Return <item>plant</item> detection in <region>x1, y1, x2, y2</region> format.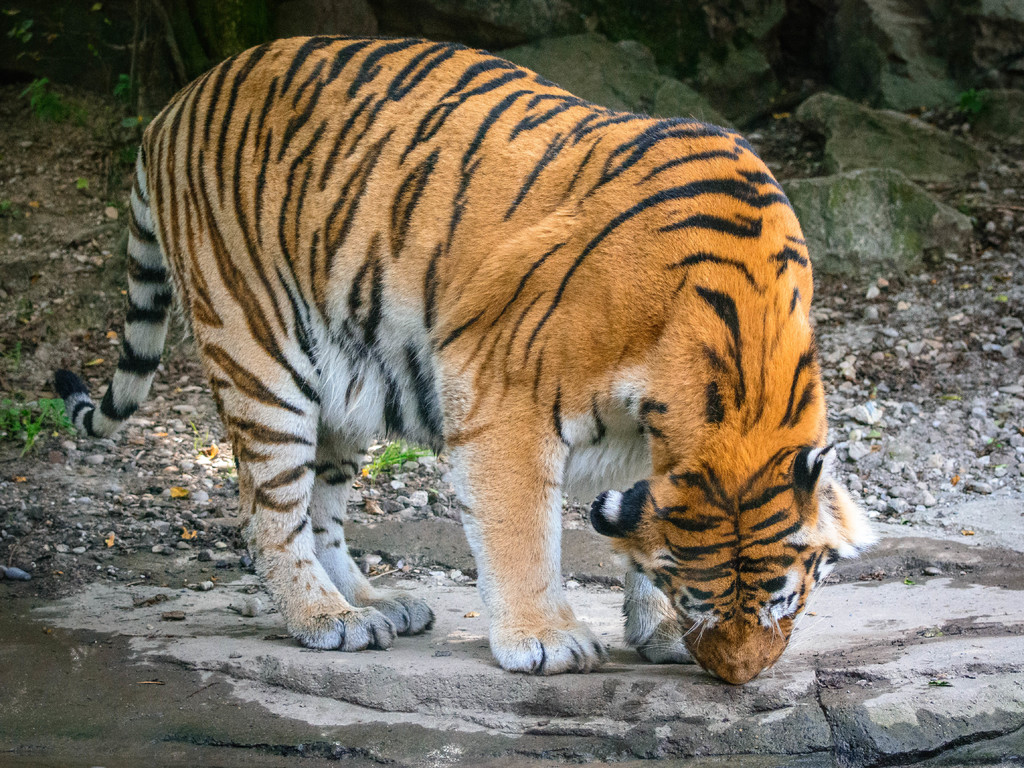
<region>102, 68, 132, 204</region>.
